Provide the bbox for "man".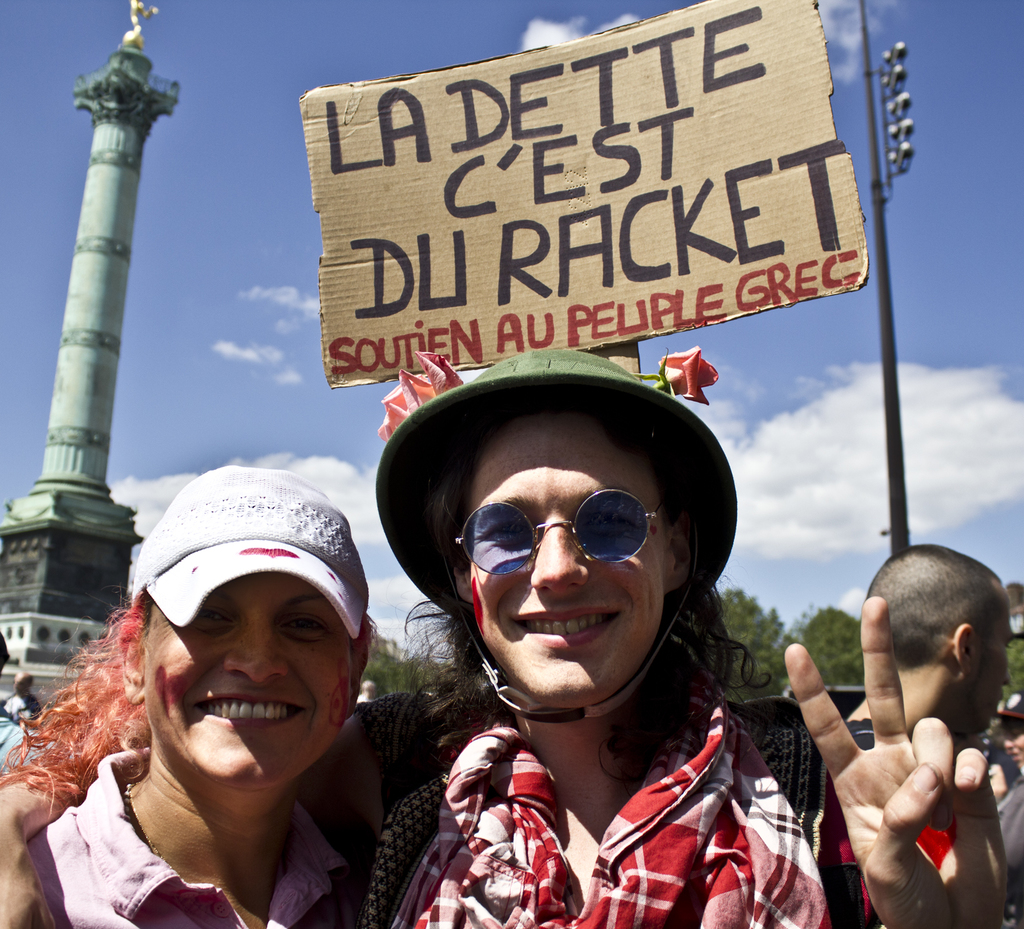
crop(995, 708, 1023, 875).
